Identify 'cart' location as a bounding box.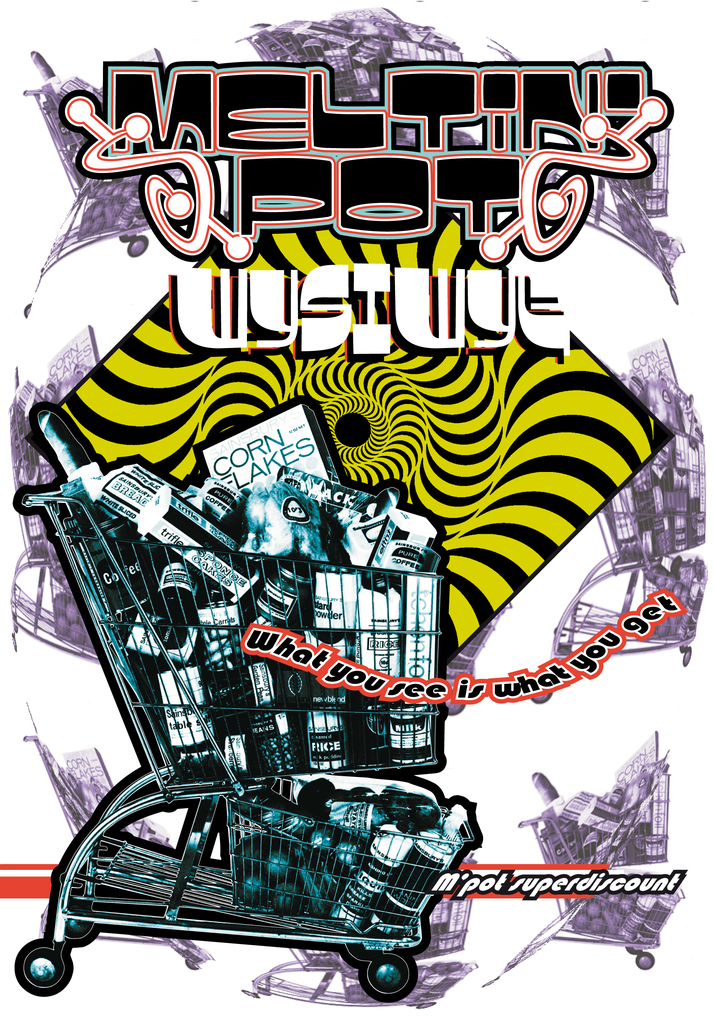
box(531, 364, 708, 707).
